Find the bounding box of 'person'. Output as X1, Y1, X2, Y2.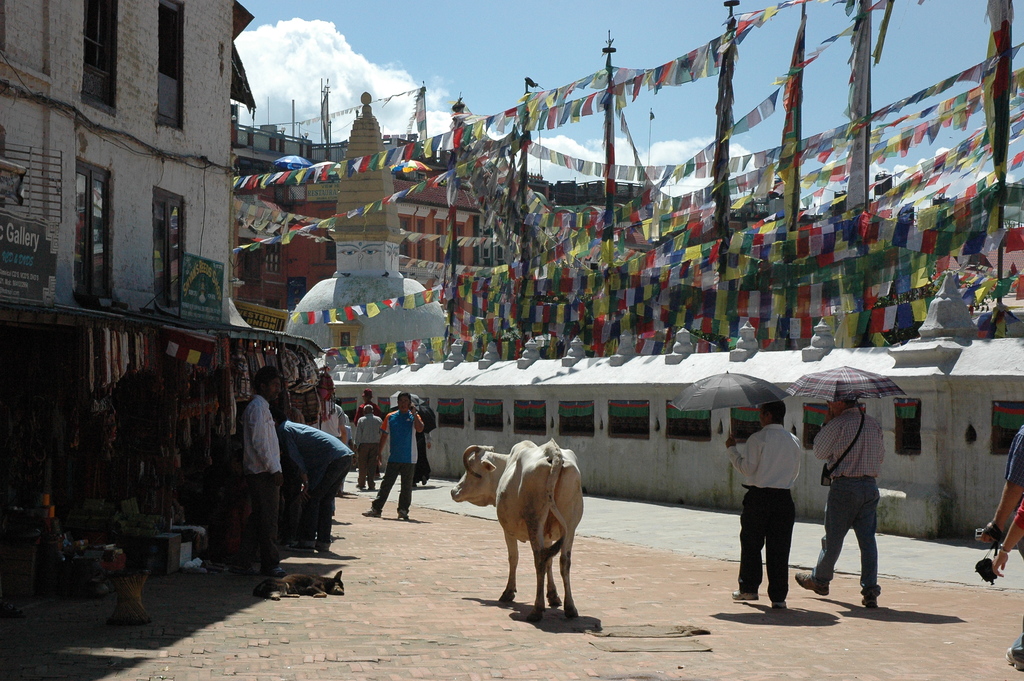
833, 379, 907, 618.
